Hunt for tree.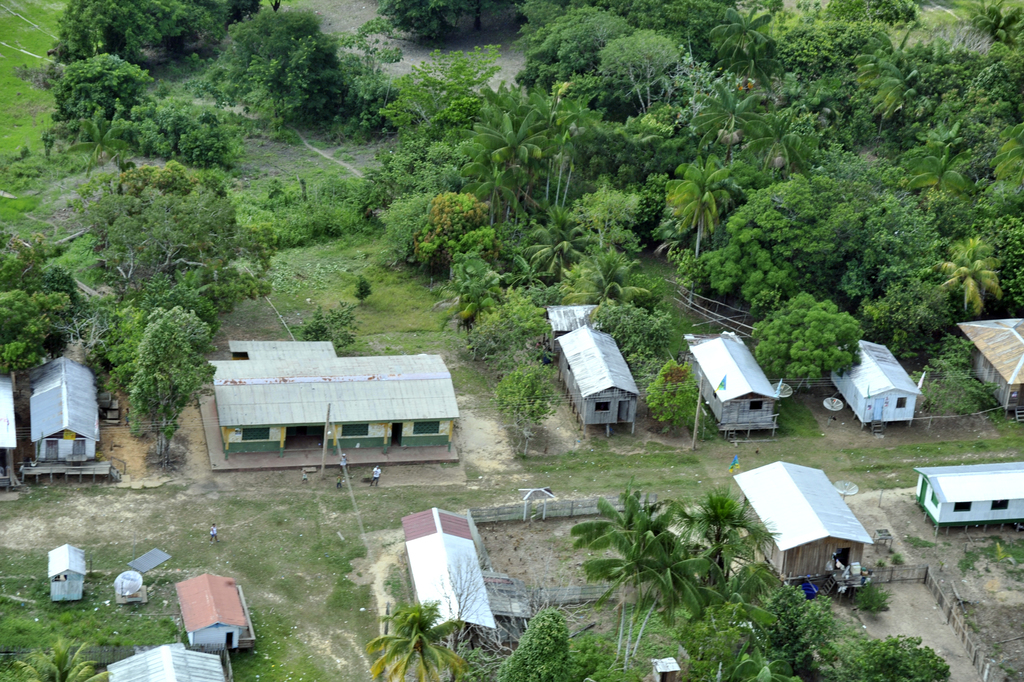
Hunted down at x1=383 y1=36 x2=493 y2=138.
